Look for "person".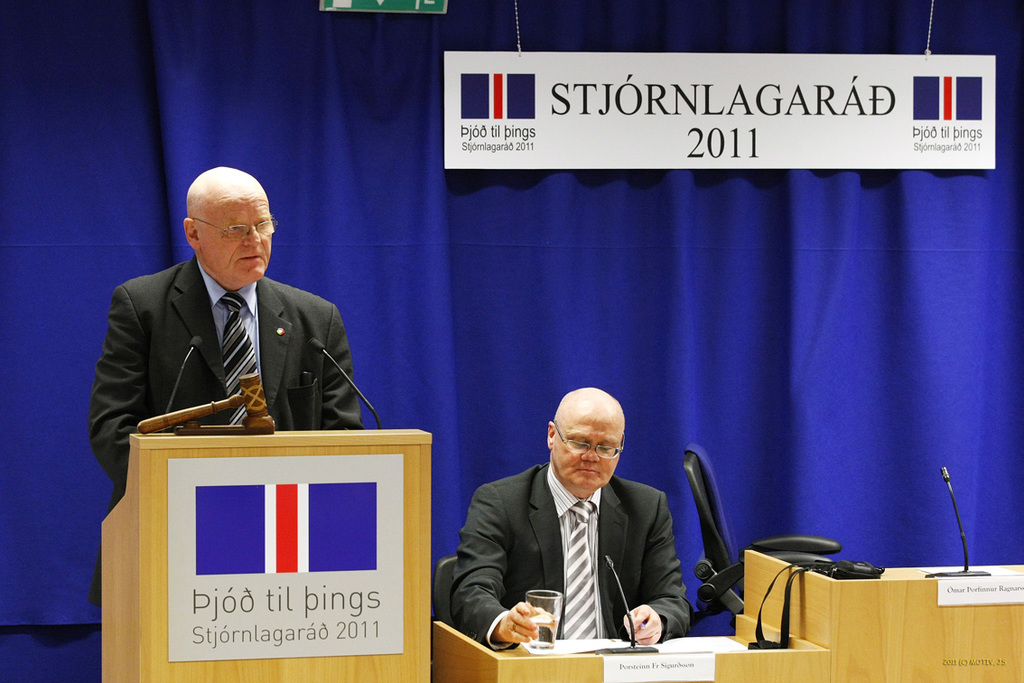
Found: crop(441, 383, 698, 669).
